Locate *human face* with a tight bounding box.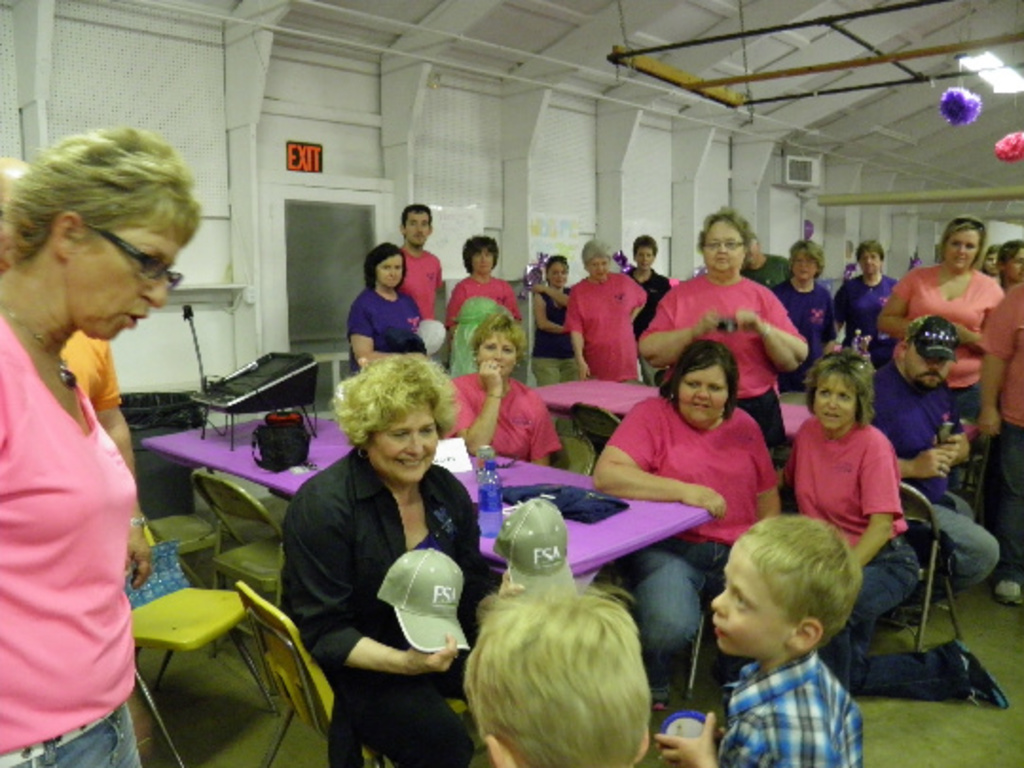
select_region(908, 349, 950, 389).
